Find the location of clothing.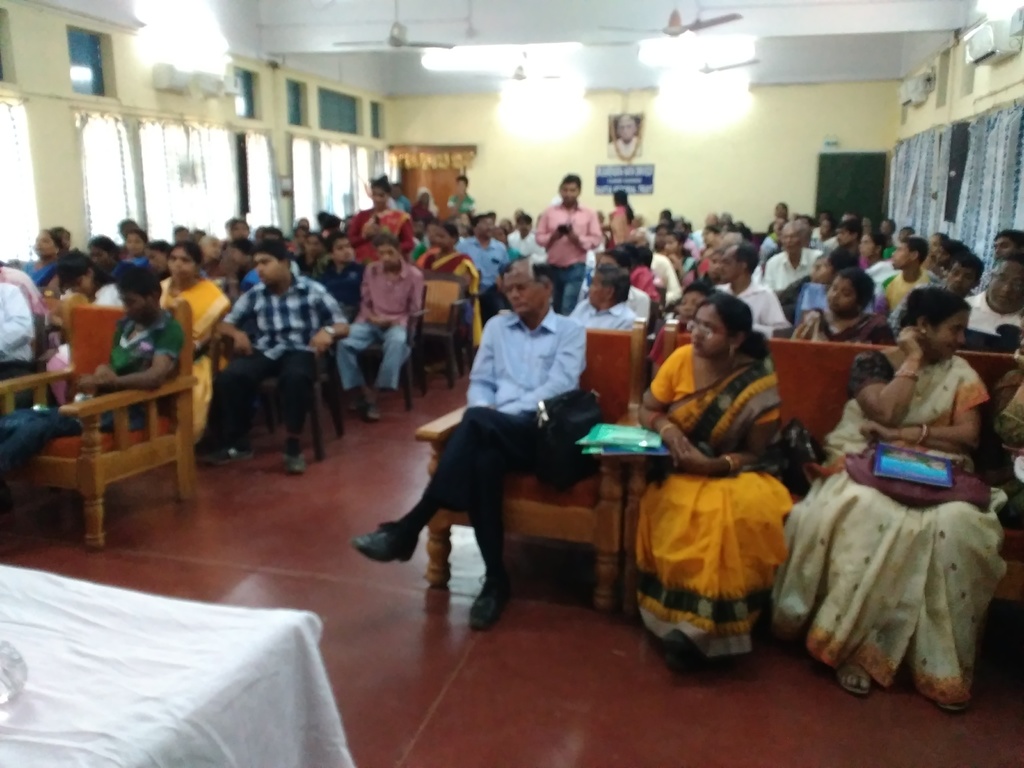
Location: 0,298,186,499.
